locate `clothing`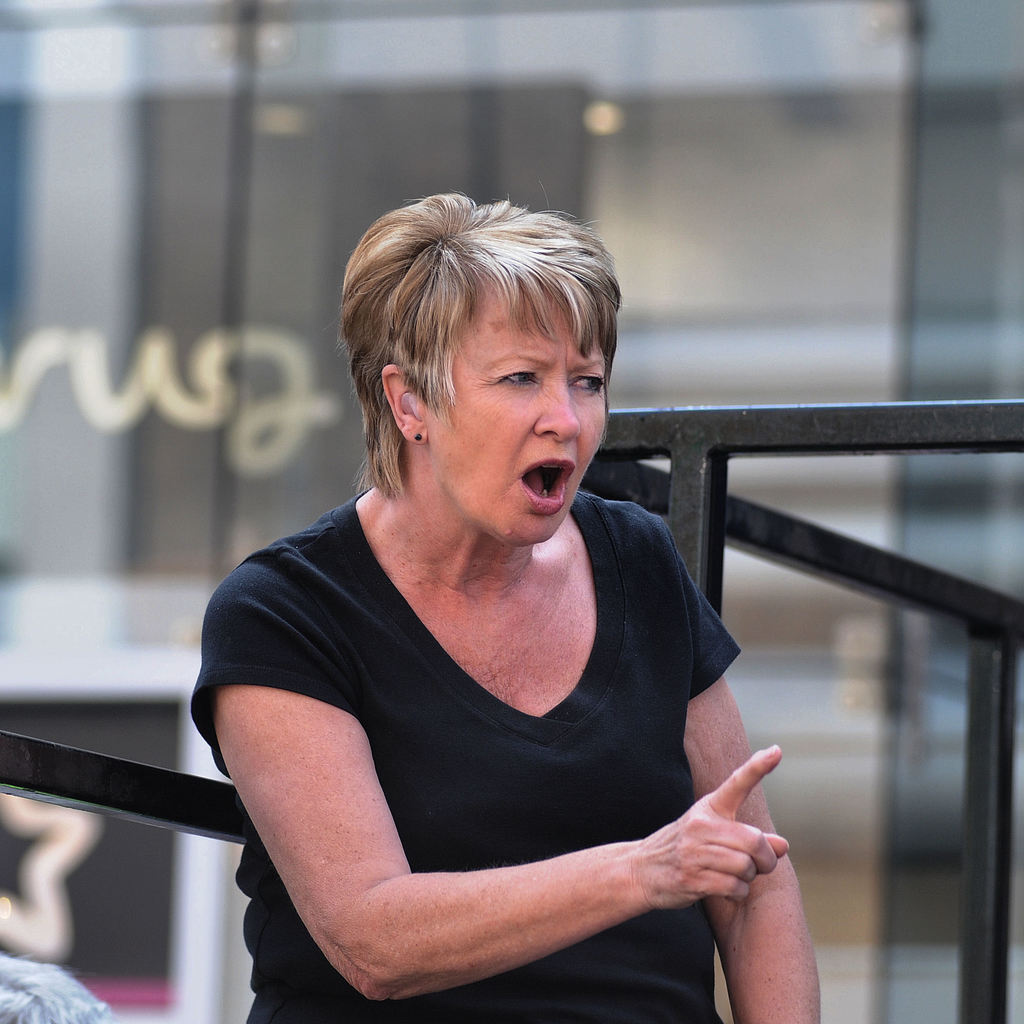
x1=193 y1=484 x2=739 y2=1023
